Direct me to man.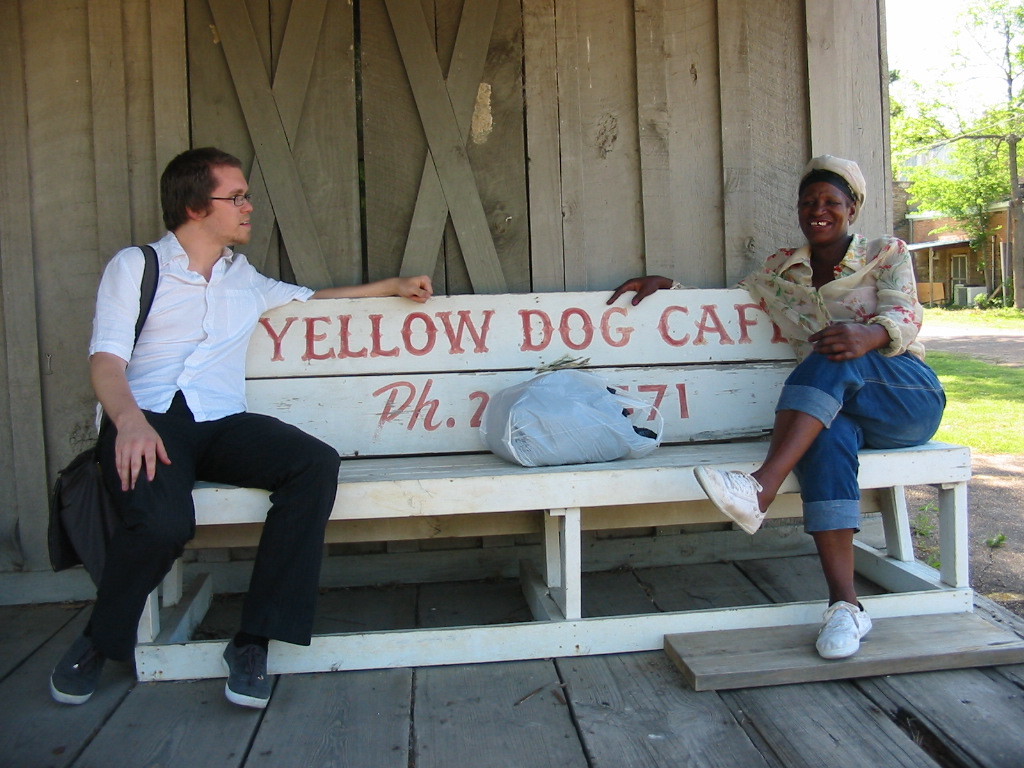
Direction: select_region(51, 144, 429, 710).
